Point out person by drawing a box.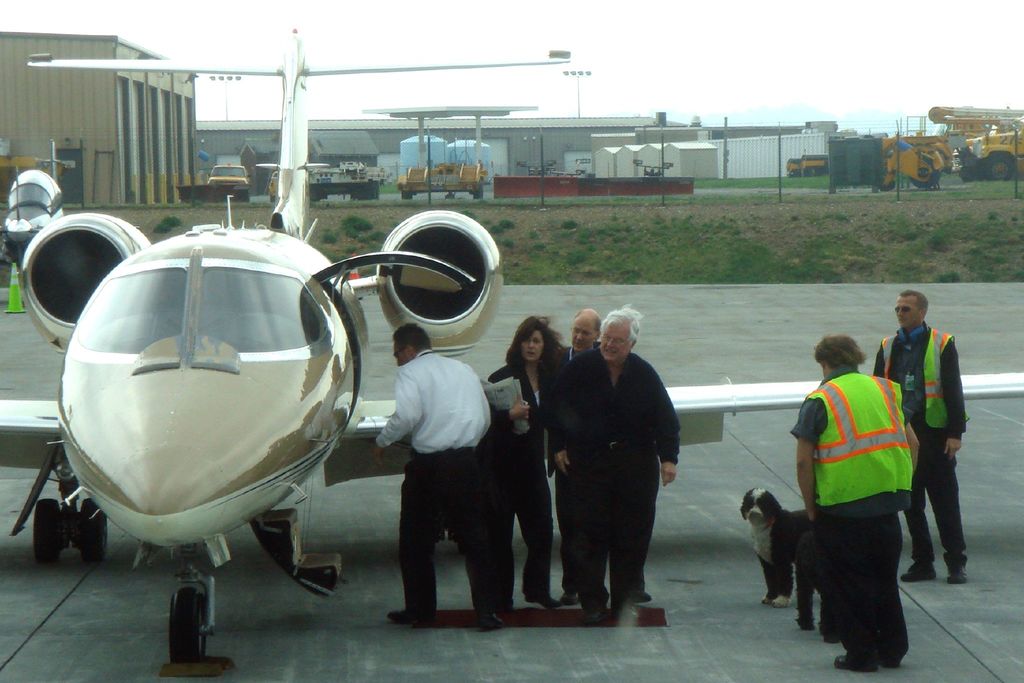
BBox(485, 315, 561, 609).
